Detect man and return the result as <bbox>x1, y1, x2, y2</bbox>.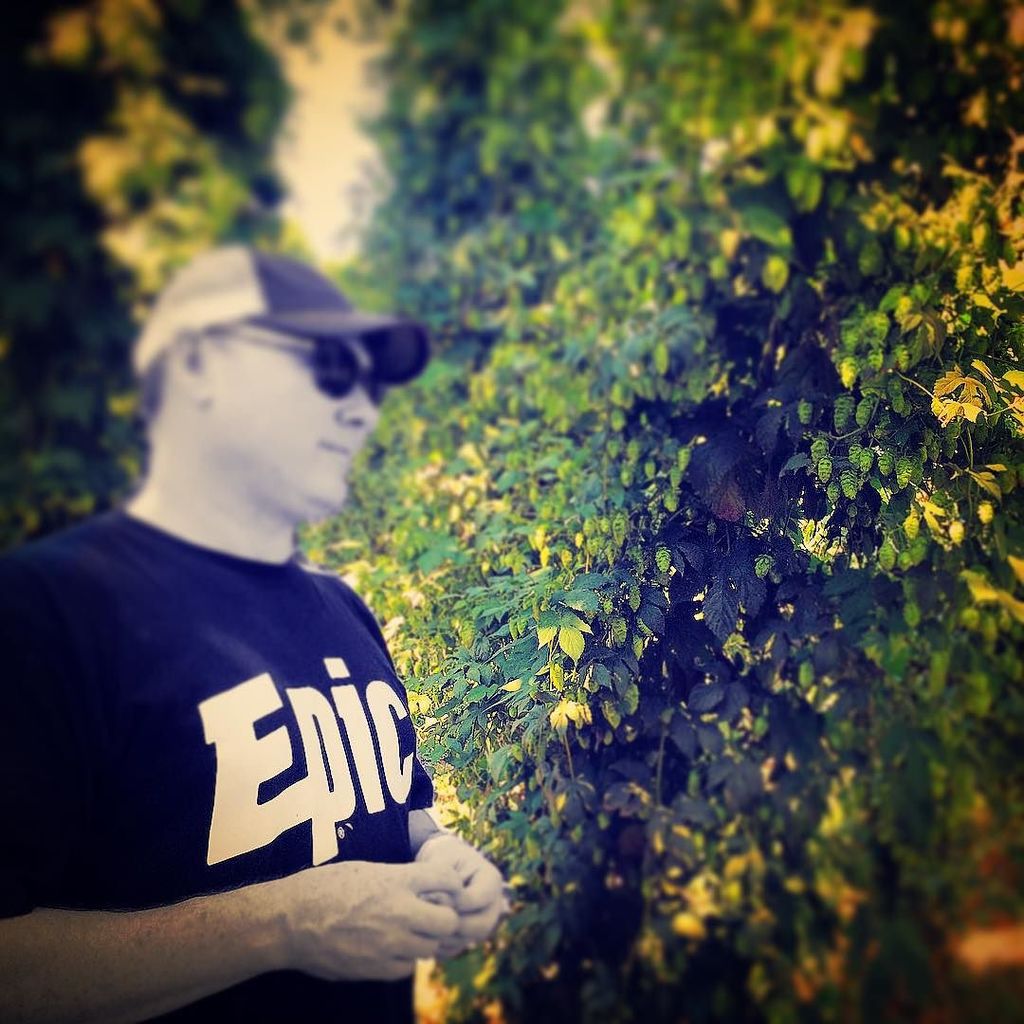
<bbox>9, 210, 466, 1023</bbox>.
